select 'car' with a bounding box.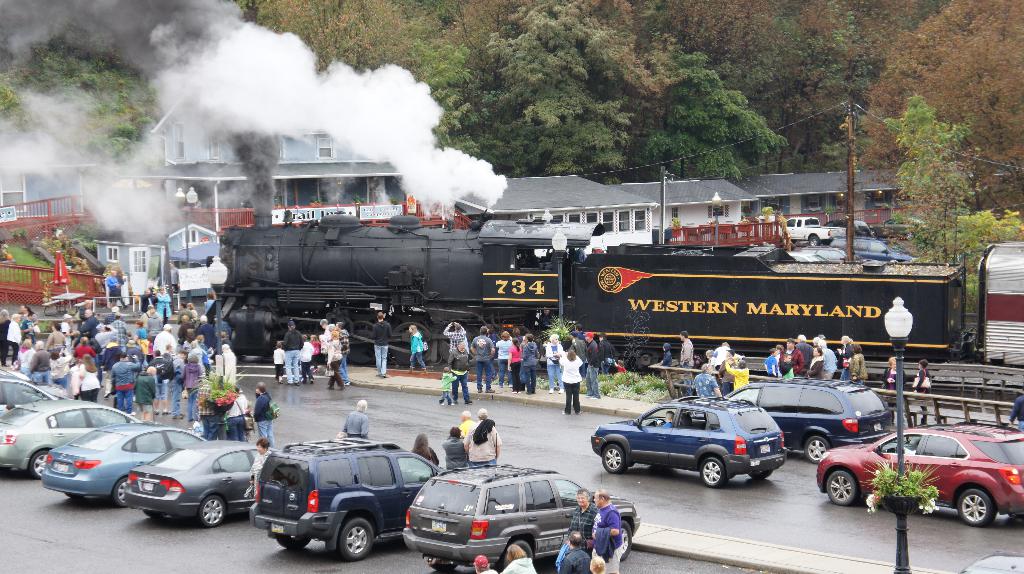
x1=868, y1=215, x2=926, y2=243.
